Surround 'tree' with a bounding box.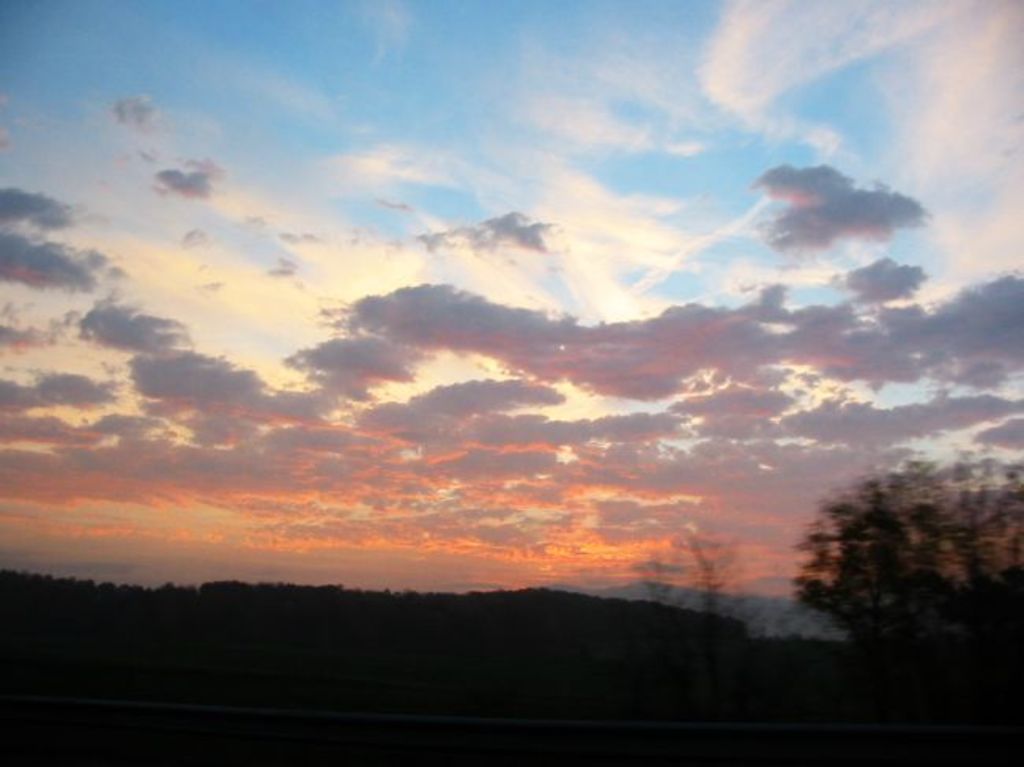
region(665, 507, 762, 726).
